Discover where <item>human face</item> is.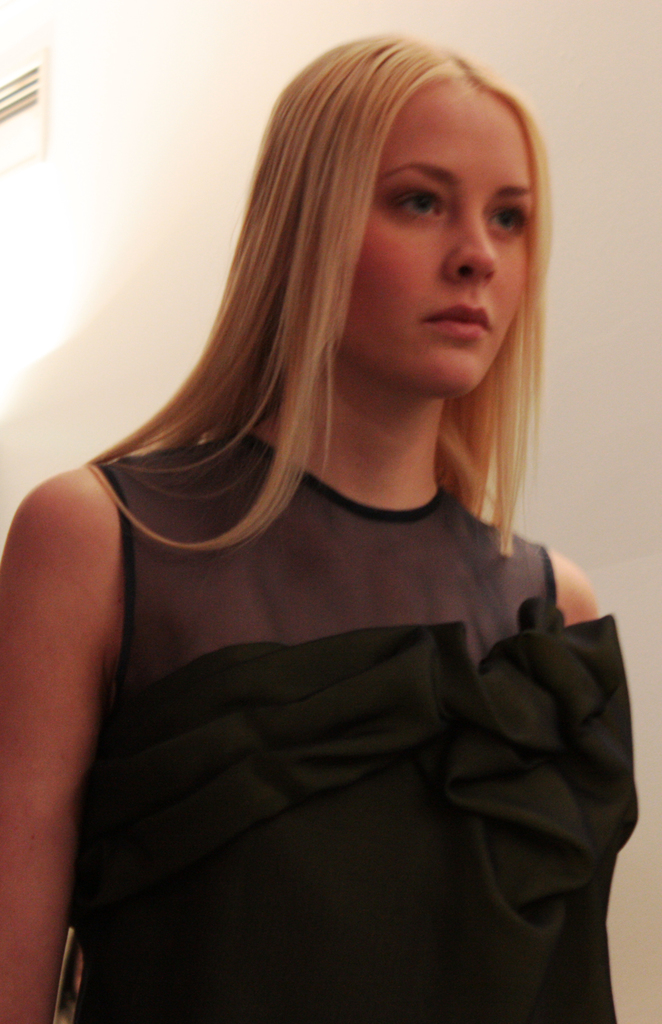
Discovered at box(335, 79, 529, 396).
